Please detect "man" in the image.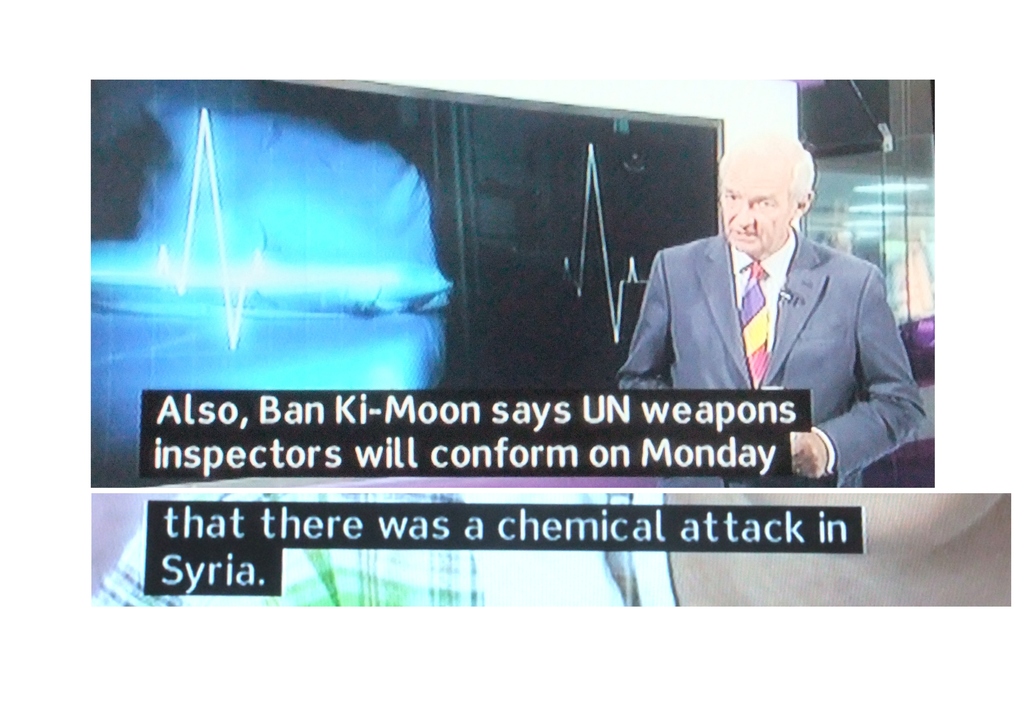
select_region(619, 146, 926, 474).
